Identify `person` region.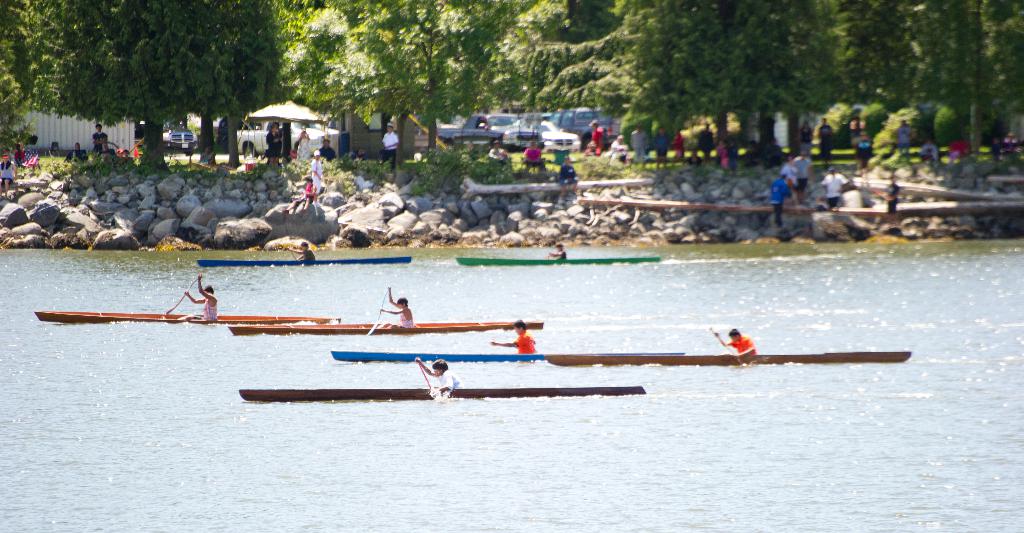
Region: 284 239 317 261.
